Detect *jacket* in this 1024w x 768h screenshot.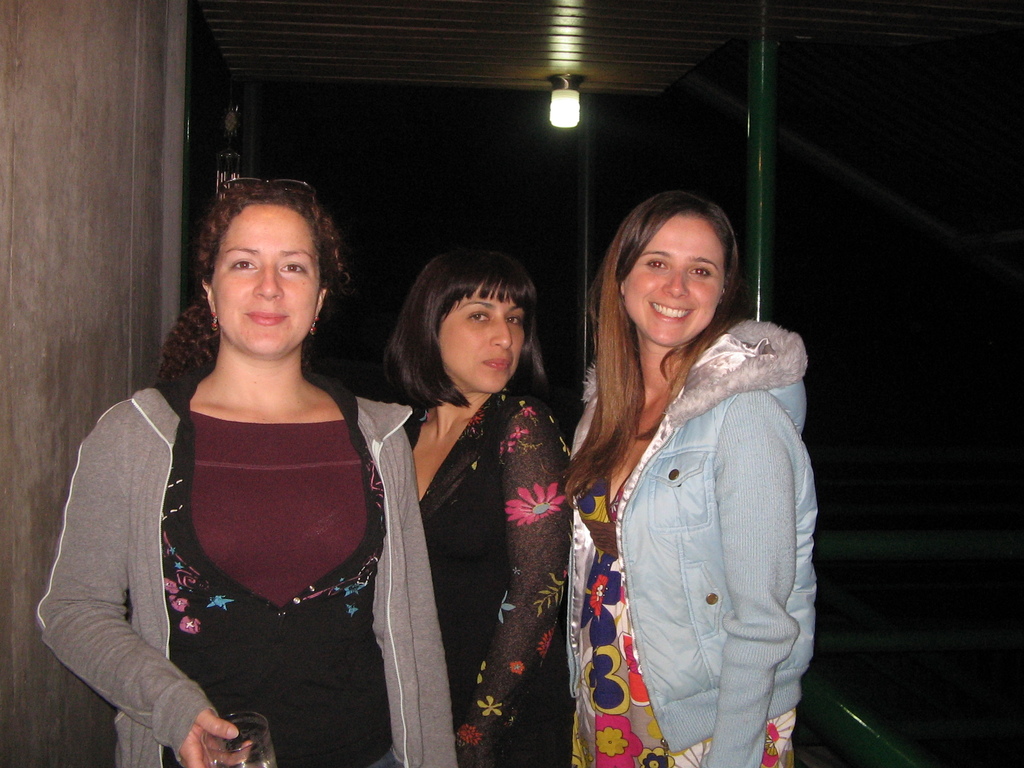
Detection: [x1=556, y1=318, x2=822, y2=763].
